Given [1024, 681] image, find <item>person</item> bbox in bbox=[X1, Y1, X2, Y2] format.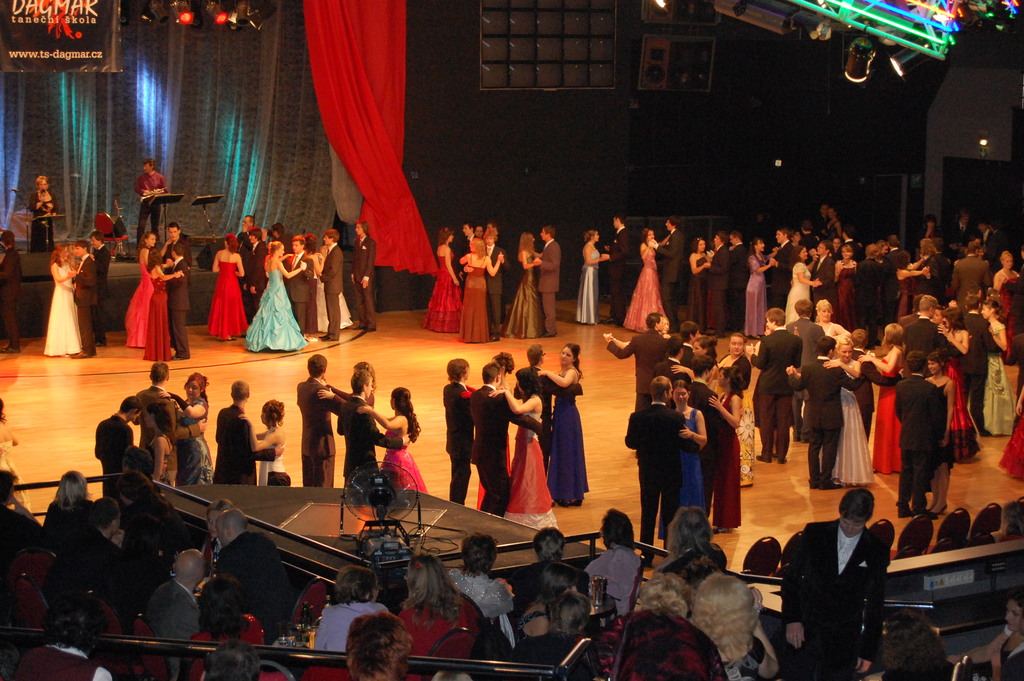
bbox=[42, 243, 80, 359].
